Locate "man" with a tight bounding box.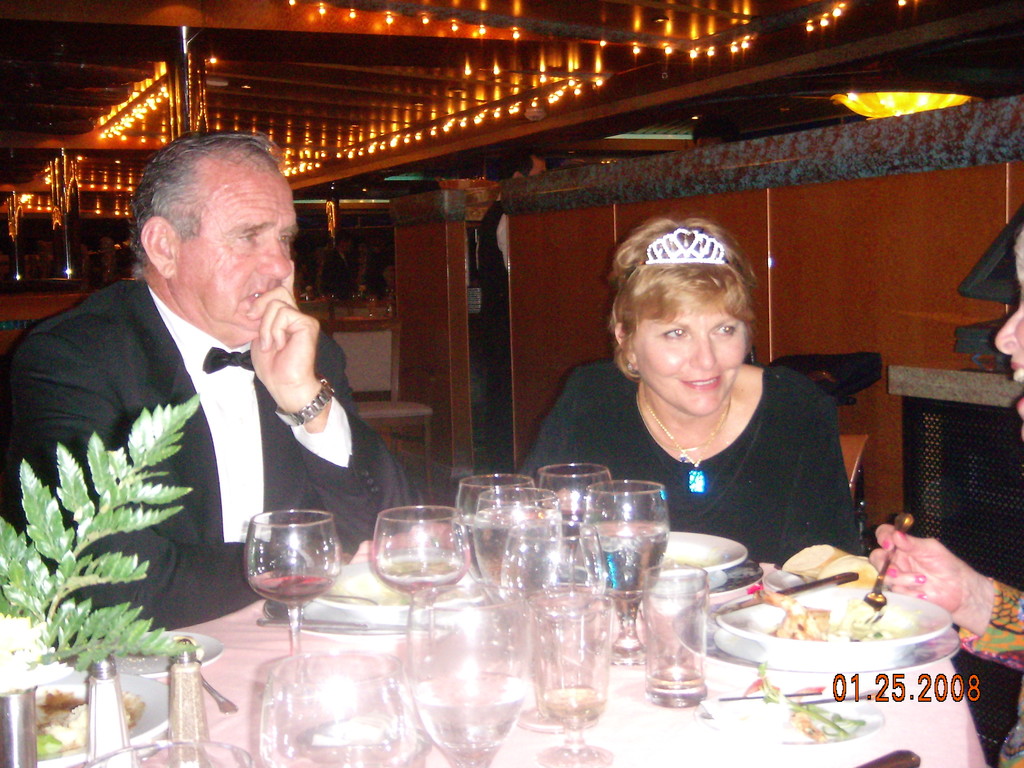
locate(25, 157, 372, 651).
